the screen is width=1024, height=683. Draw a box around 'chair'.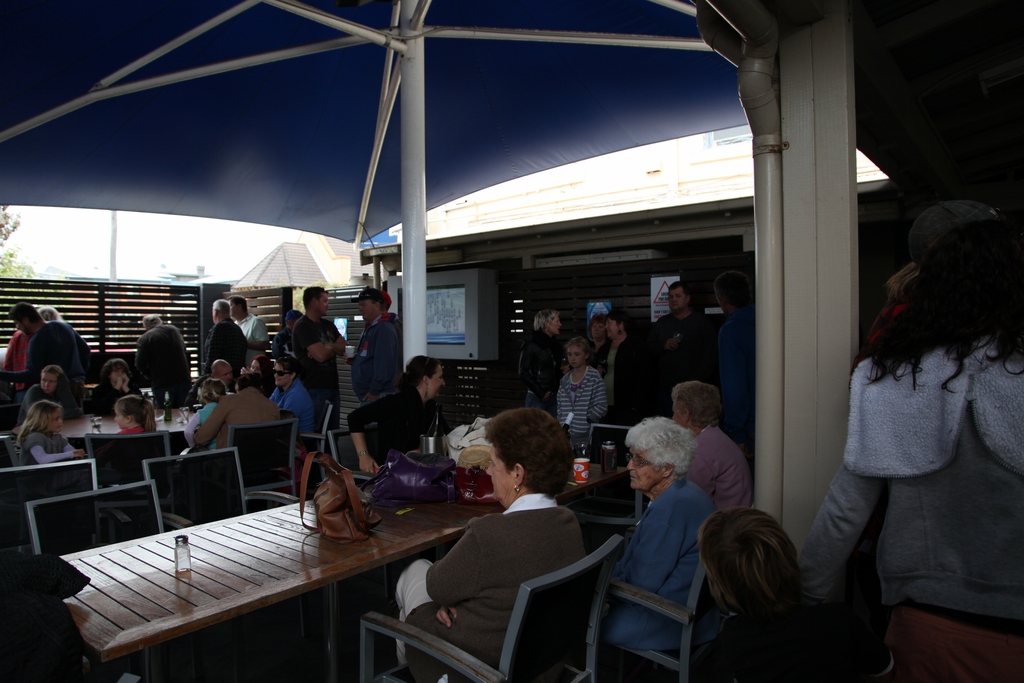
<region>226, 423, 312, 520</region>.
